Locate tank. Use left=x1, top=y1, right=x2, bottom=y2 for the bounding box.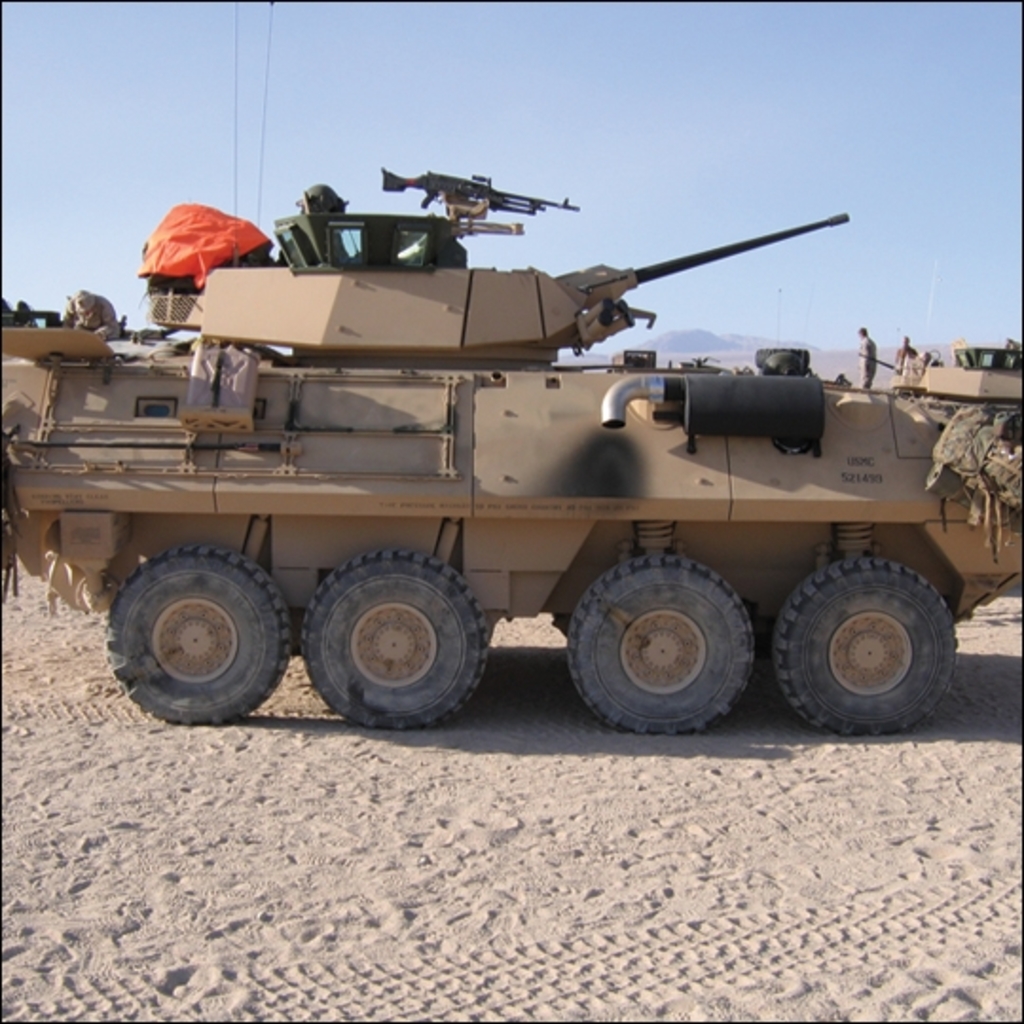
left=2, top=4, right=1022, bottom=738.
